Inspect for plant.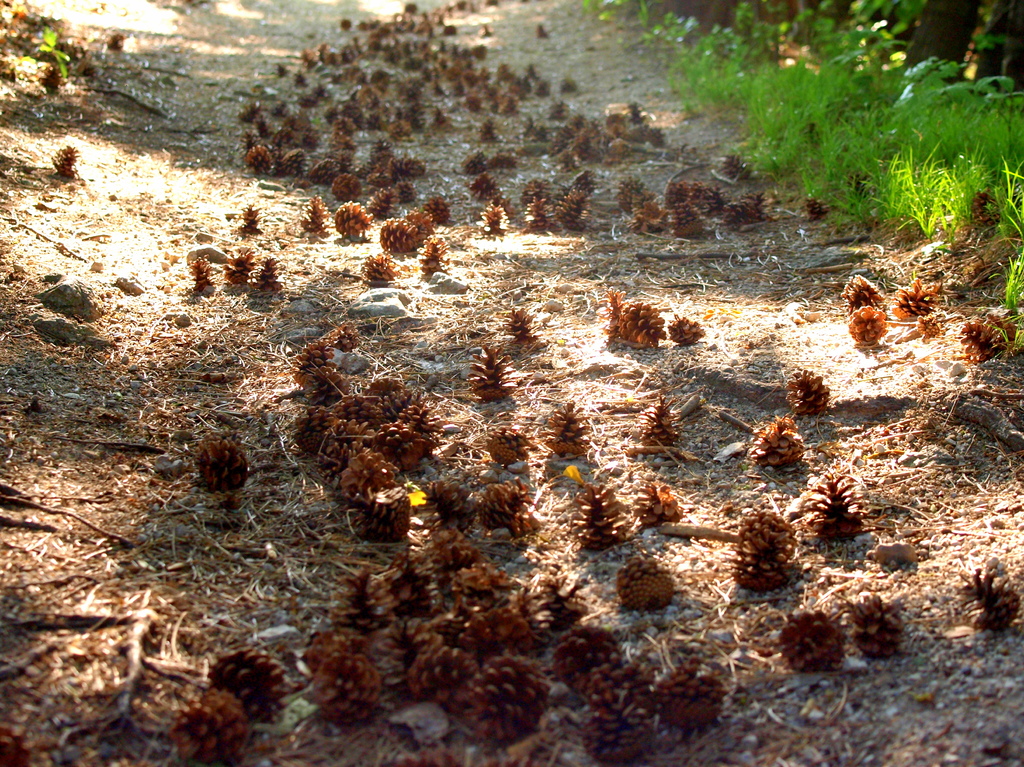
Inspection: 548, 399, 595, 458.
